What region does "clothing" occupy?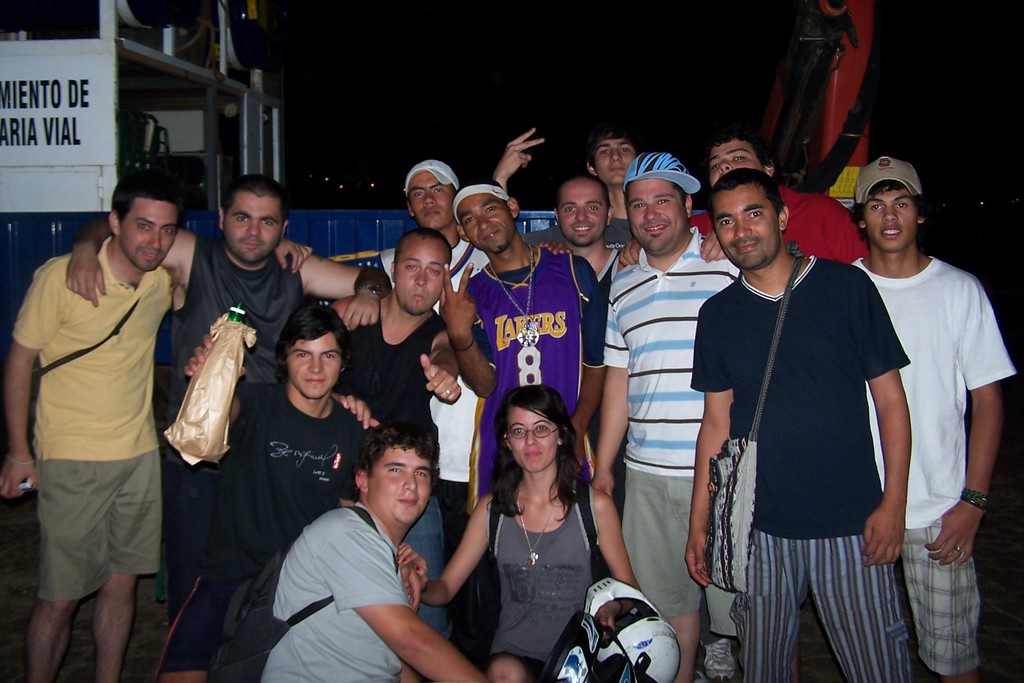
20/202/177/631.
